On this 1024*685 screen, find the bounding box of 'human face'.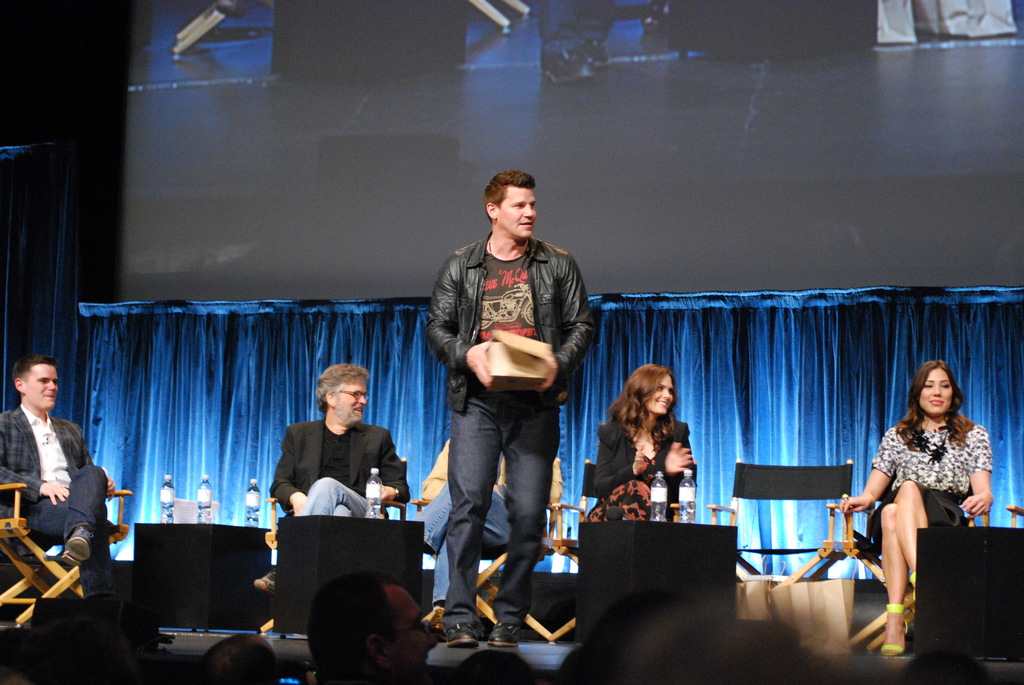
Bounding box: select_region(648, 374, 675, 418).
